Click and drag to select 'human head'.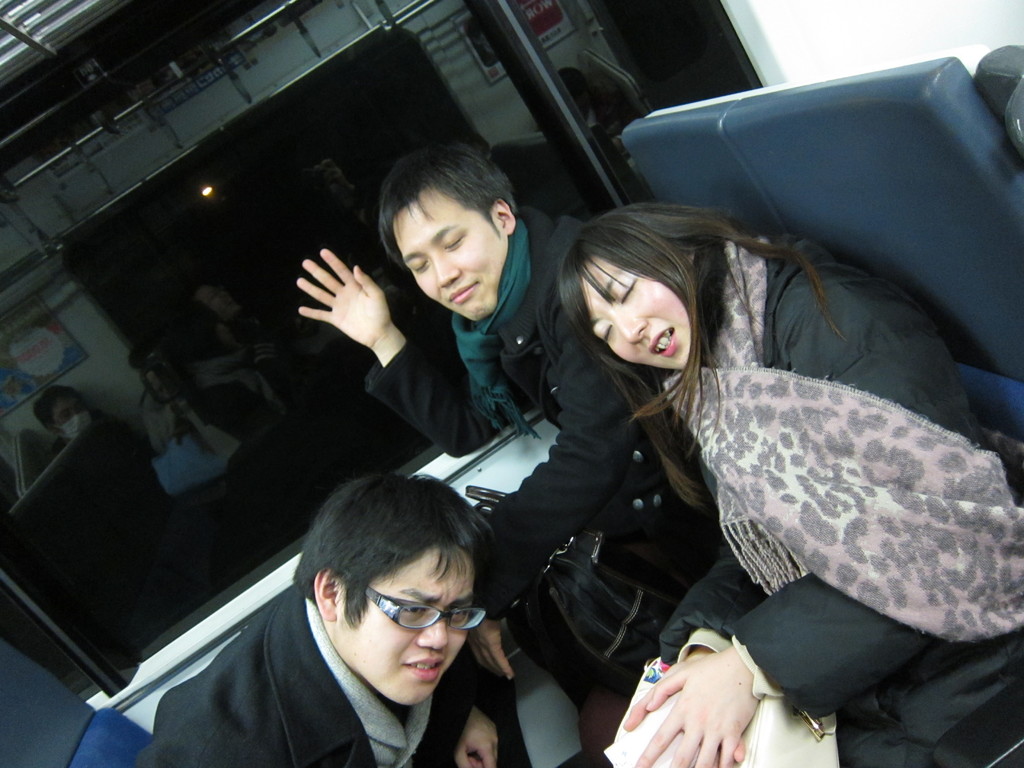
Selection: {"x1": 286, "y1": 470, "x2": 499, "y2": 707}.
